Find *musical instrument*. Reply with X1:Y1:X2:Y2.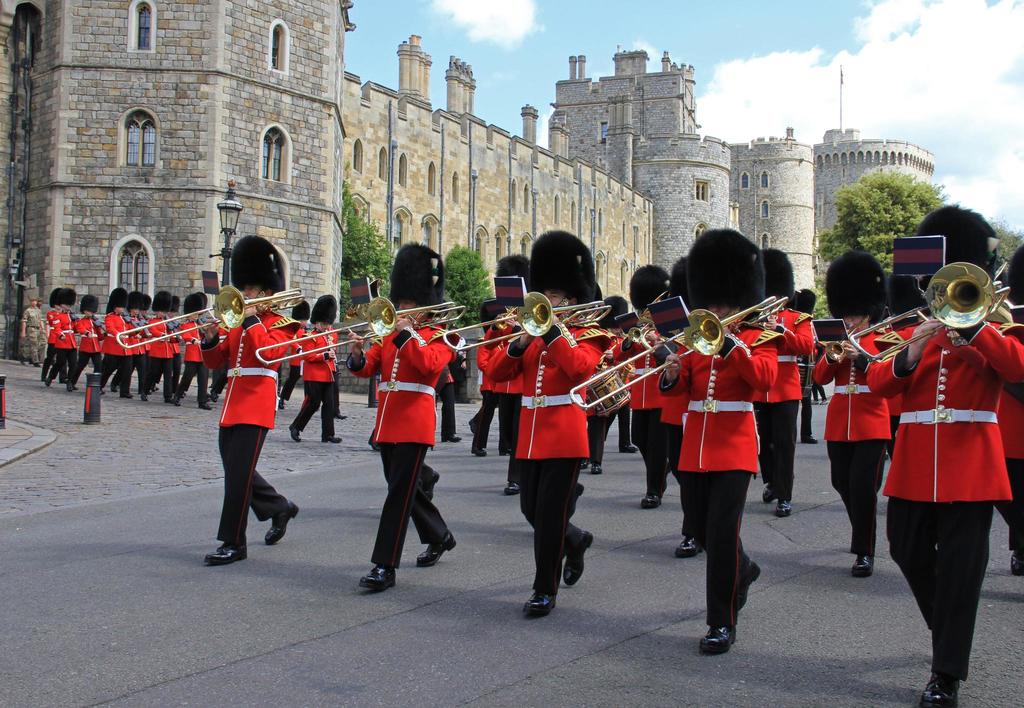
629:314:664:348.
